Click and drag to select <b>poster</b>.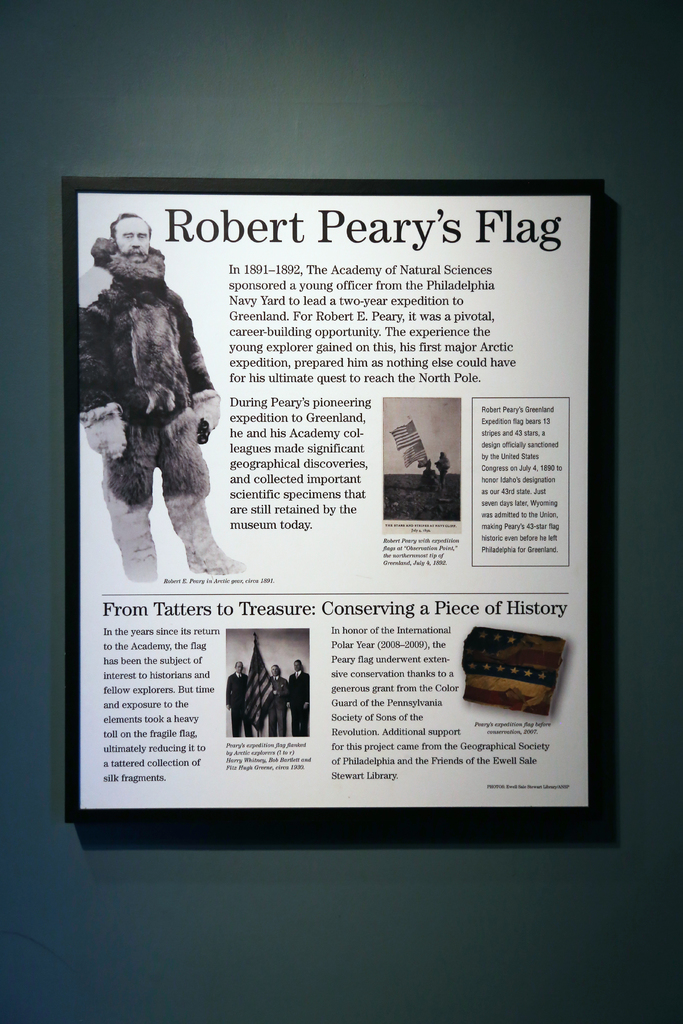
Selection: pyautogui.locateOnScreen(78, 189, 588, 805).
